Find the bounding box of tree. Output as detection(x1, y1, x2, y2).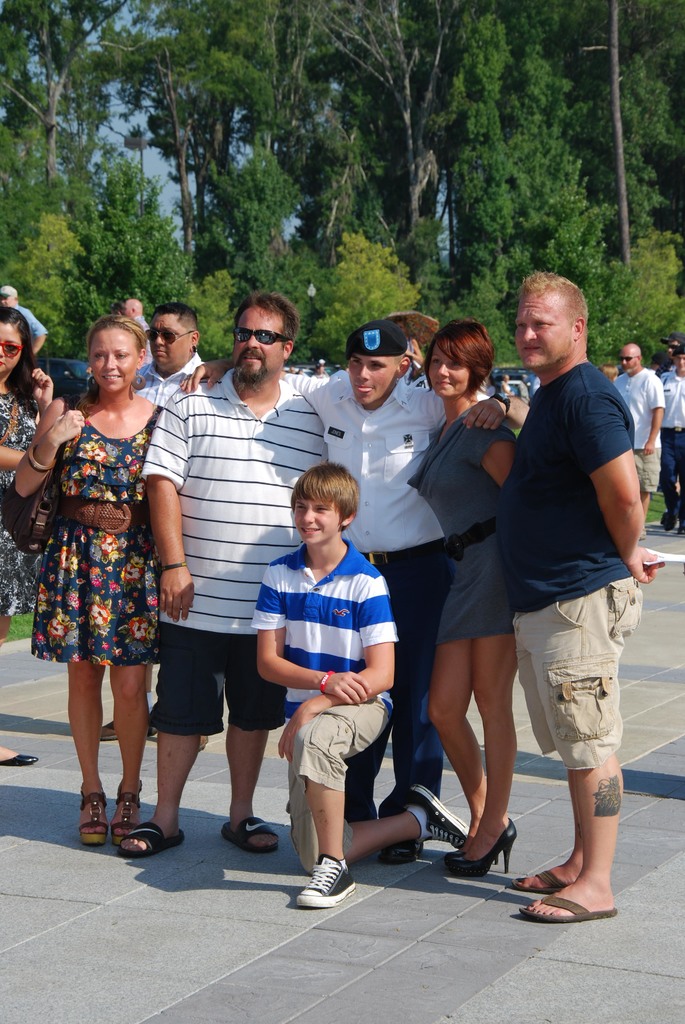
detection(0, 0, 137, 227).
